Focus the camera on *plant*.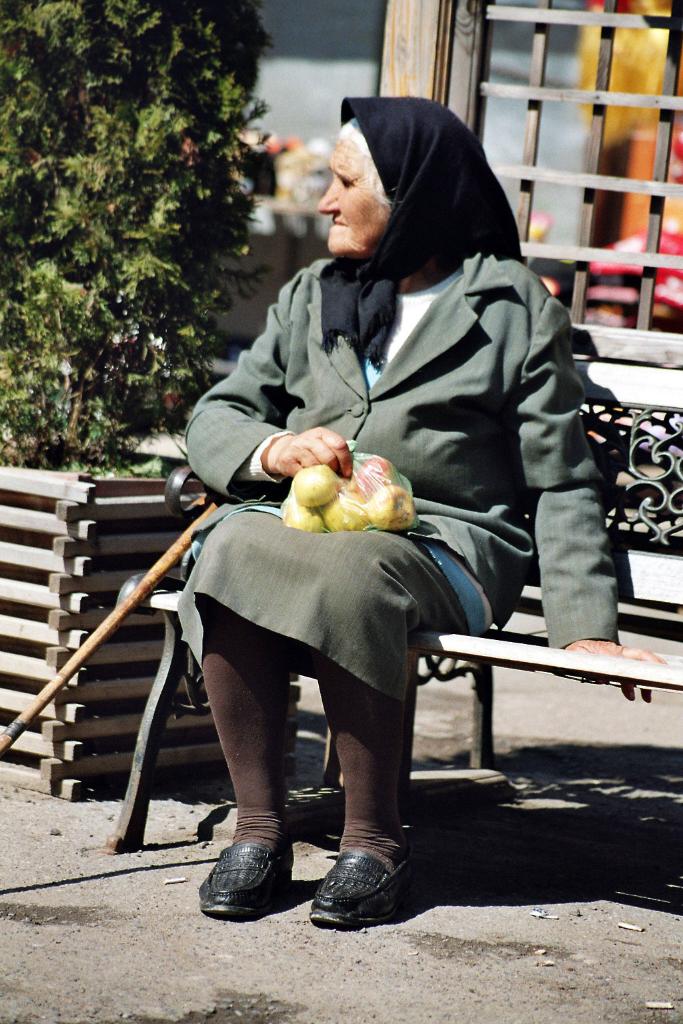
Focus region: [21, 17, 268, 512].
